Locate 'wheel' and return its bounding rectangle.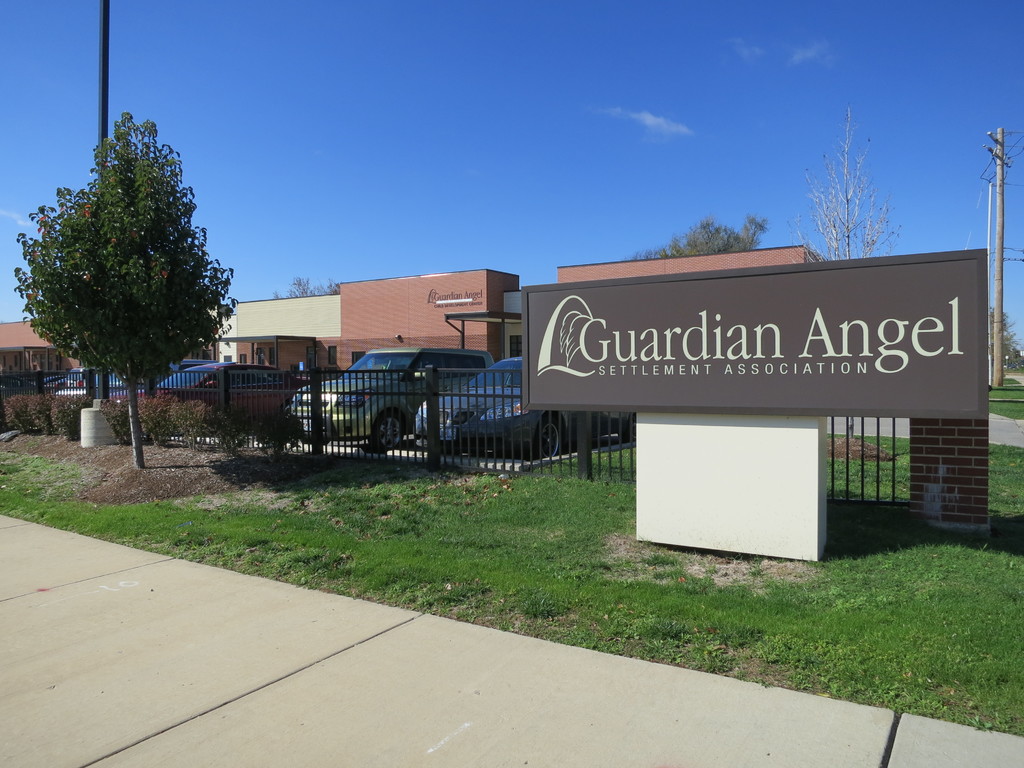
439, 441, 461, 460.
